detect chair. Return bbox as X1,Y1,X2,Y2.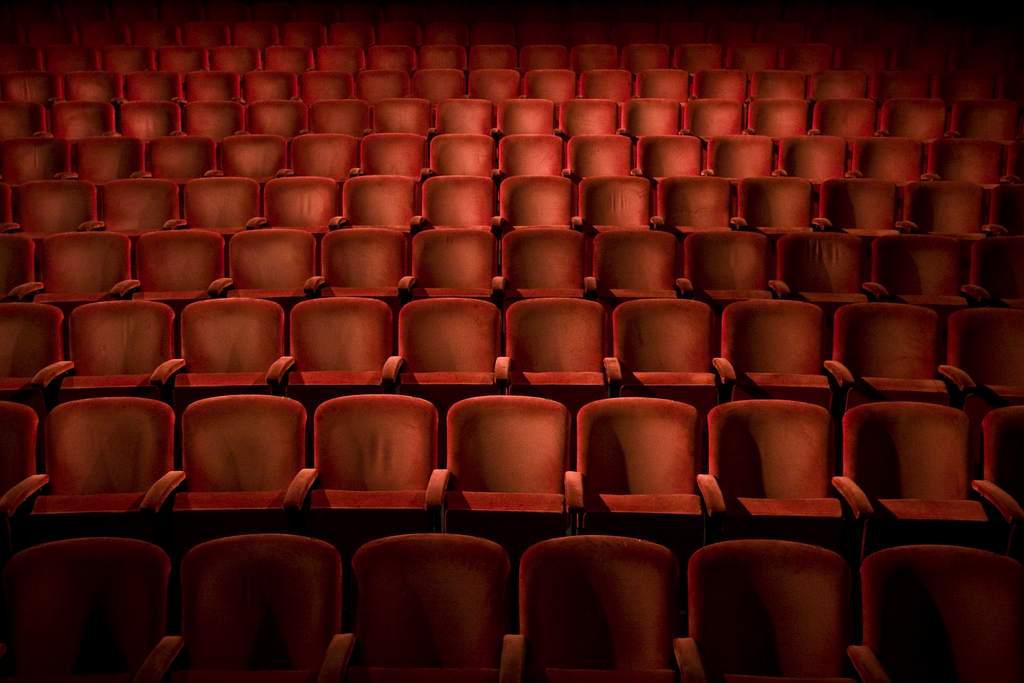
622,102,682,134.
